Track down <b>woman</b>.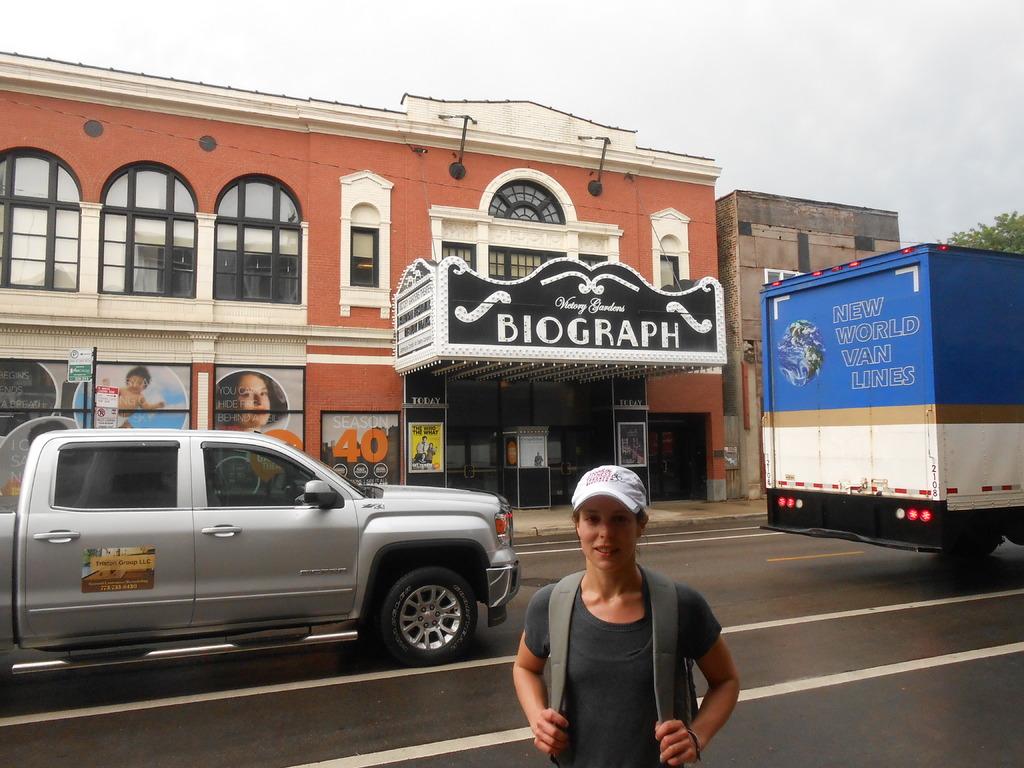
Tracked to bbox=(513, 449, 734, 760).
